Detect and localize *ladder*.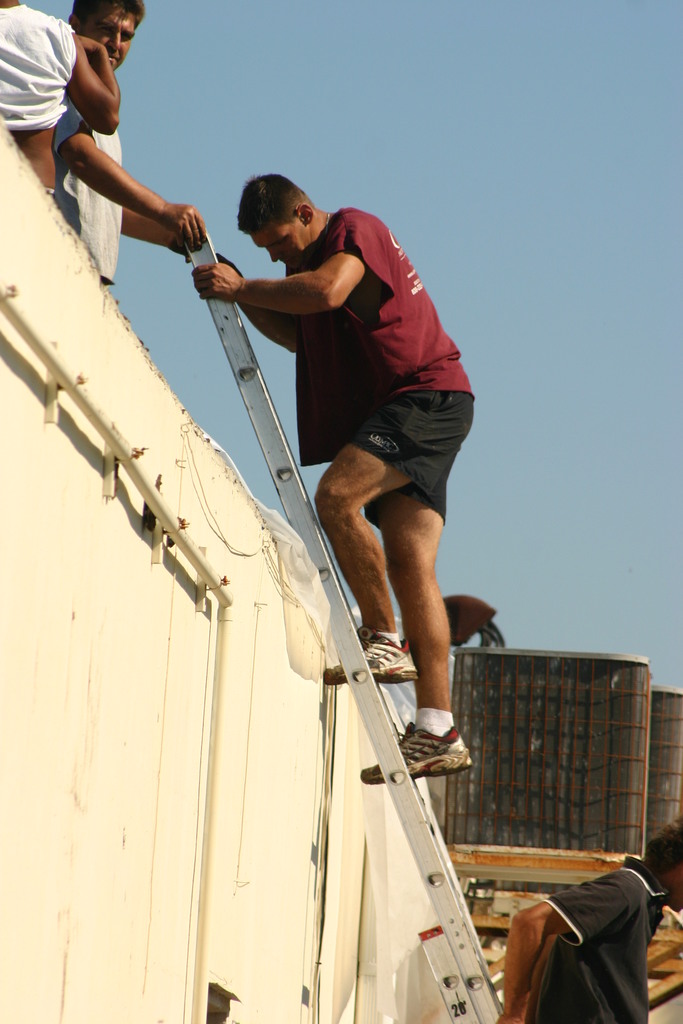
Localized at [x1=187, y1=226, x2=501, y2=1023].
